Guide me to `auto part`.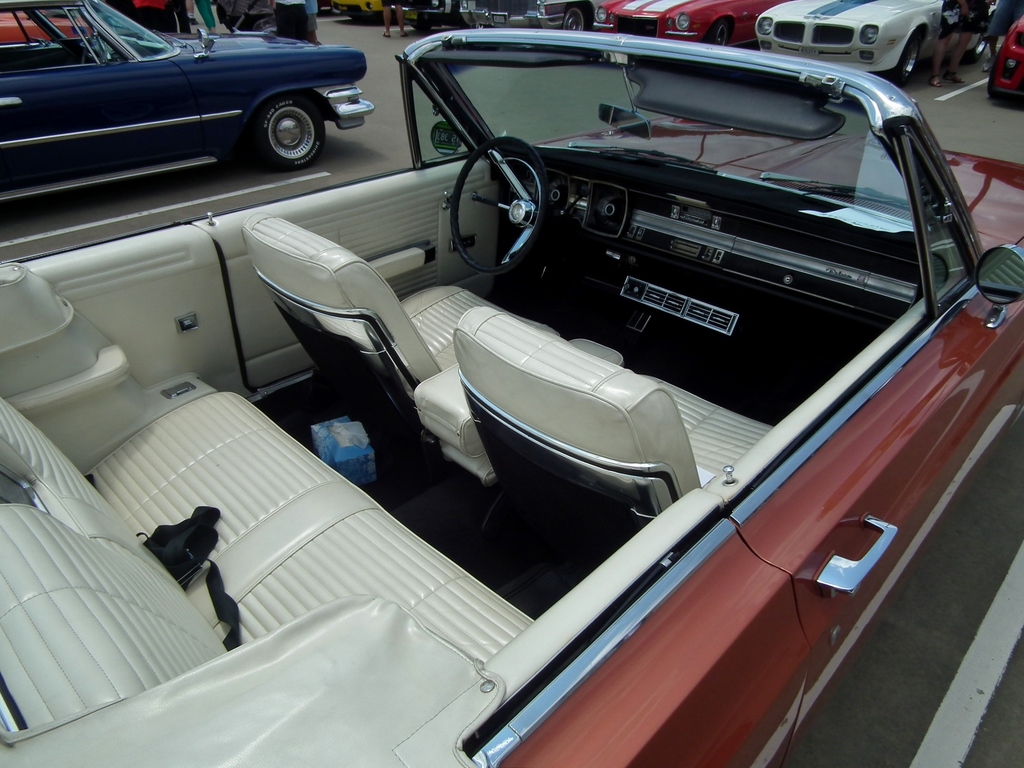
Guidance: (left=424, top=483, right=829, bottom=767).
